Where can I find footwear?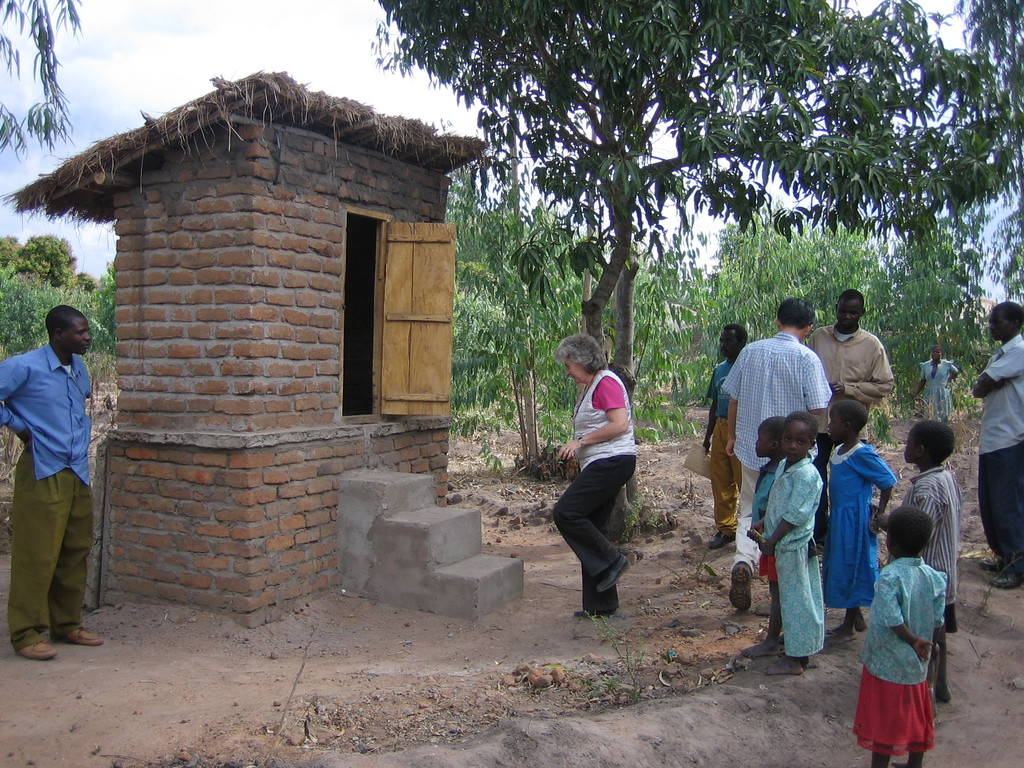
You can find it at <region>14, 640, 55, 656</region>.
